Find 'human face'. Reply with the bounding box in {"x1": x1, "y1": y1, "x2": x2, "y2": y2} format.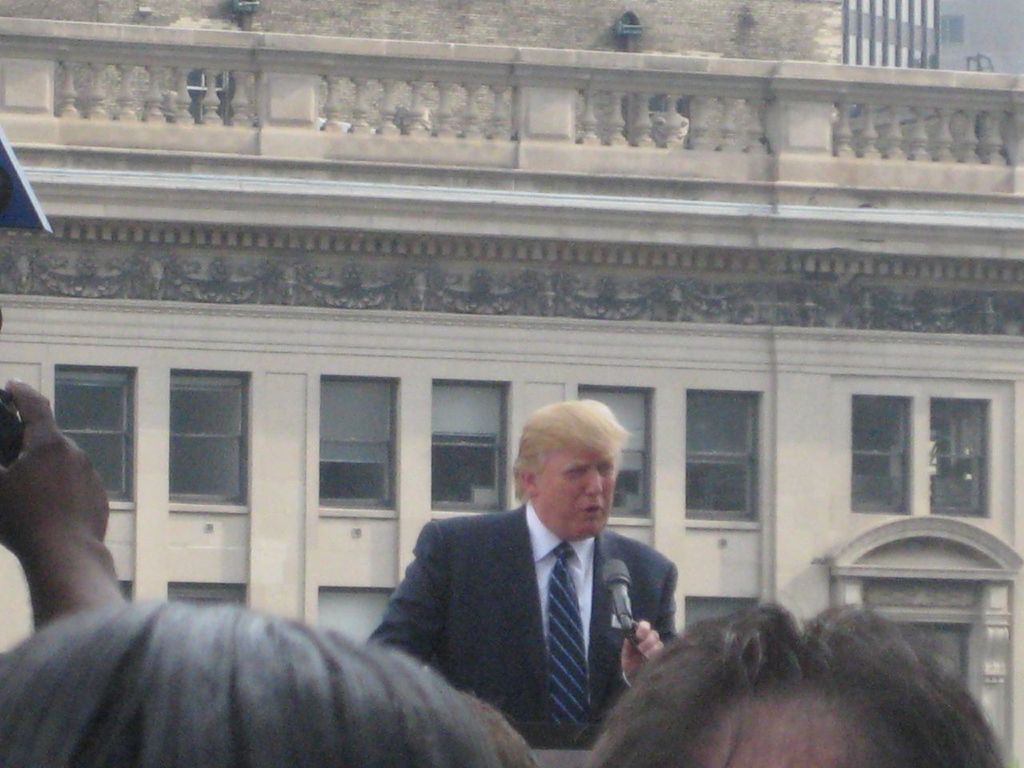
{"x1": 534, "y1": 447, "x2": 618, "y2": 541}.
